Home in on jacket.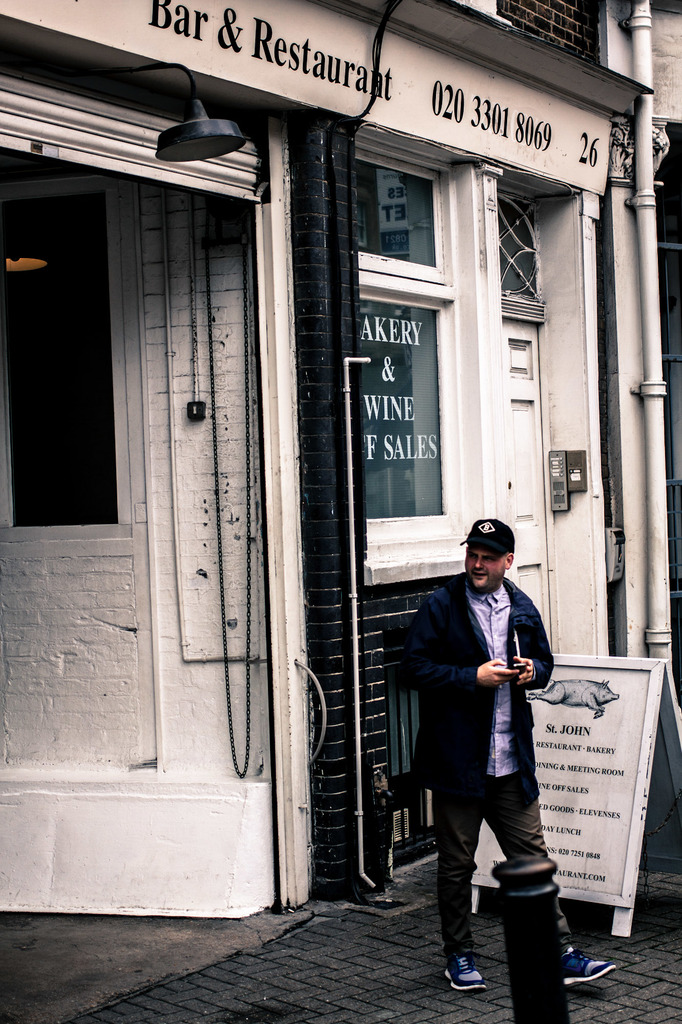
Homed in at bbox=[410, 535, 558, 826].
